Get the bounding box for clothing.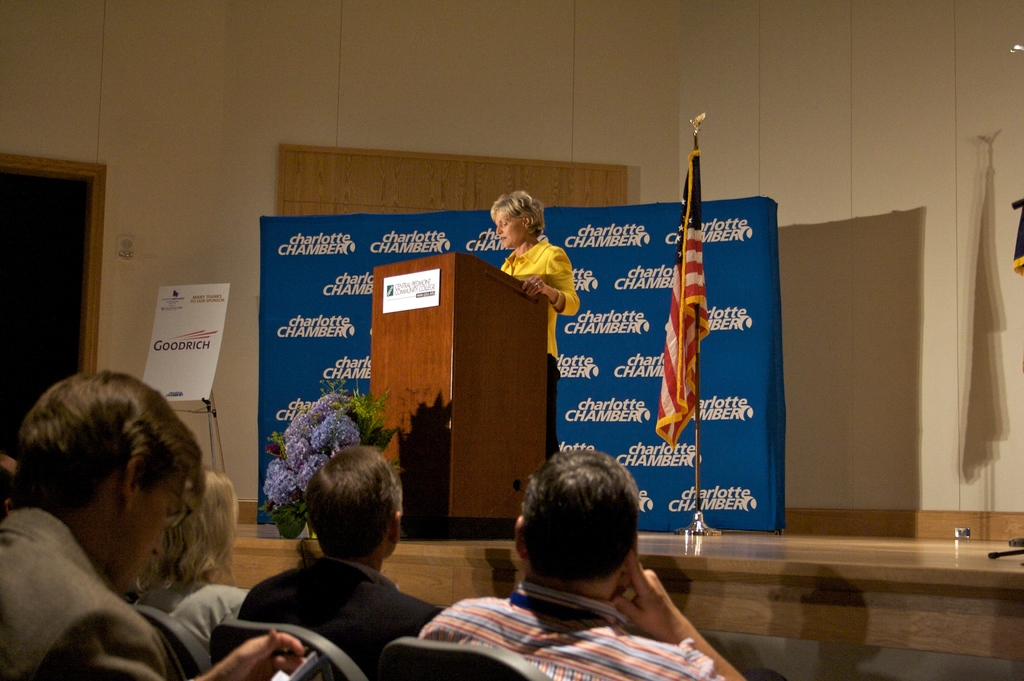
[138,573,253,648].
